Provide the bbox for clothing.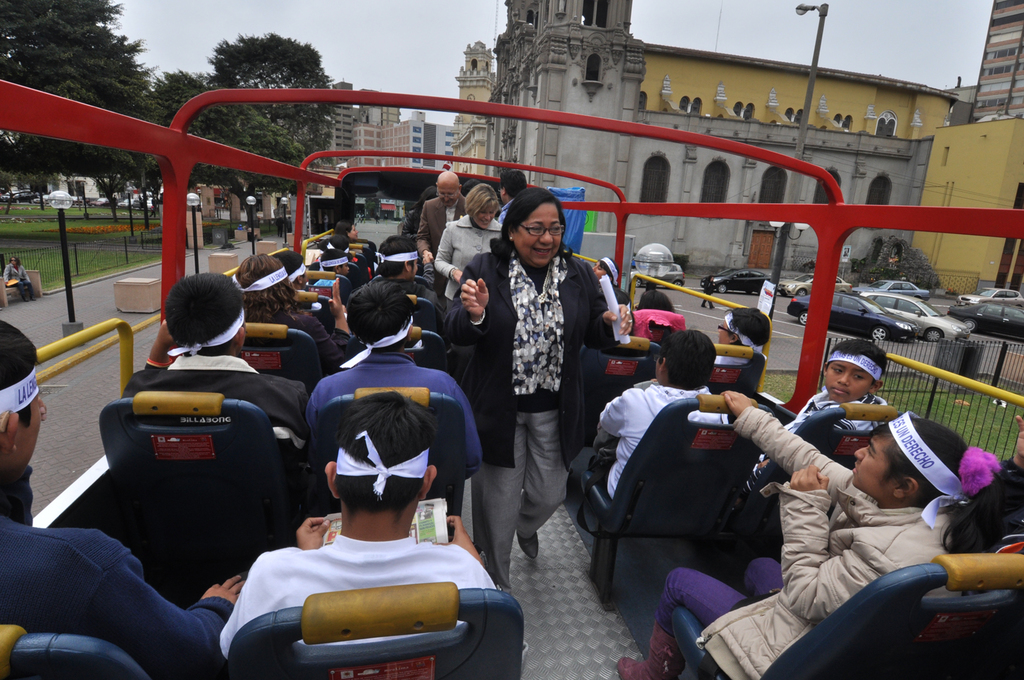
216:539:502:655.
